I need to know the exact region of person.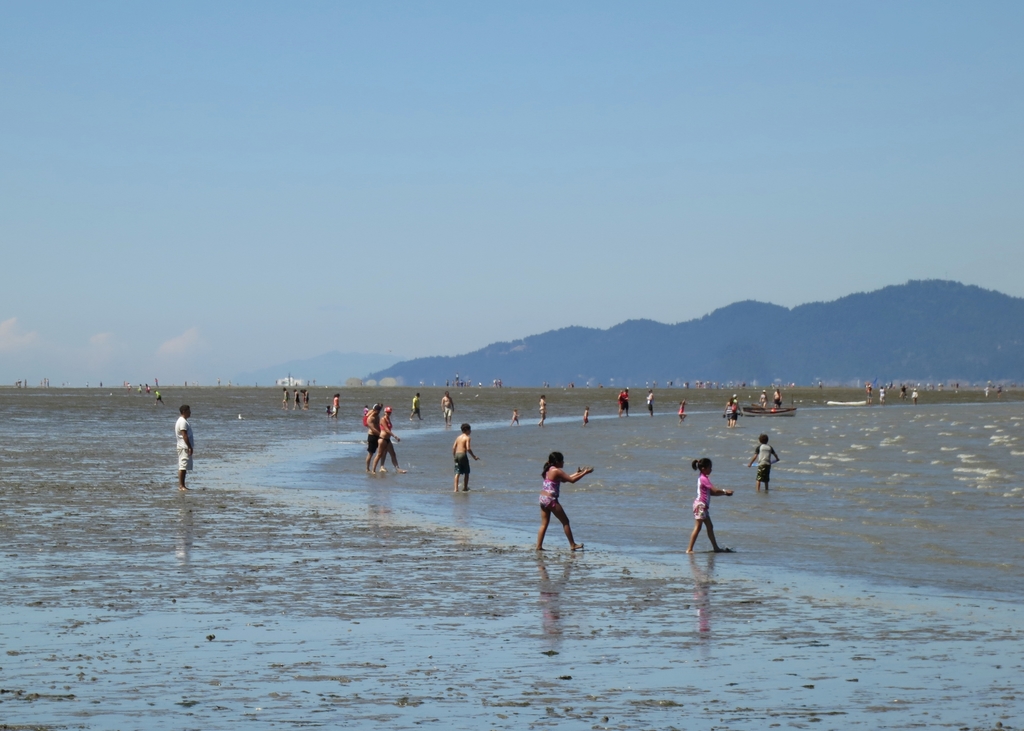
Region: 445,421,481,501.
